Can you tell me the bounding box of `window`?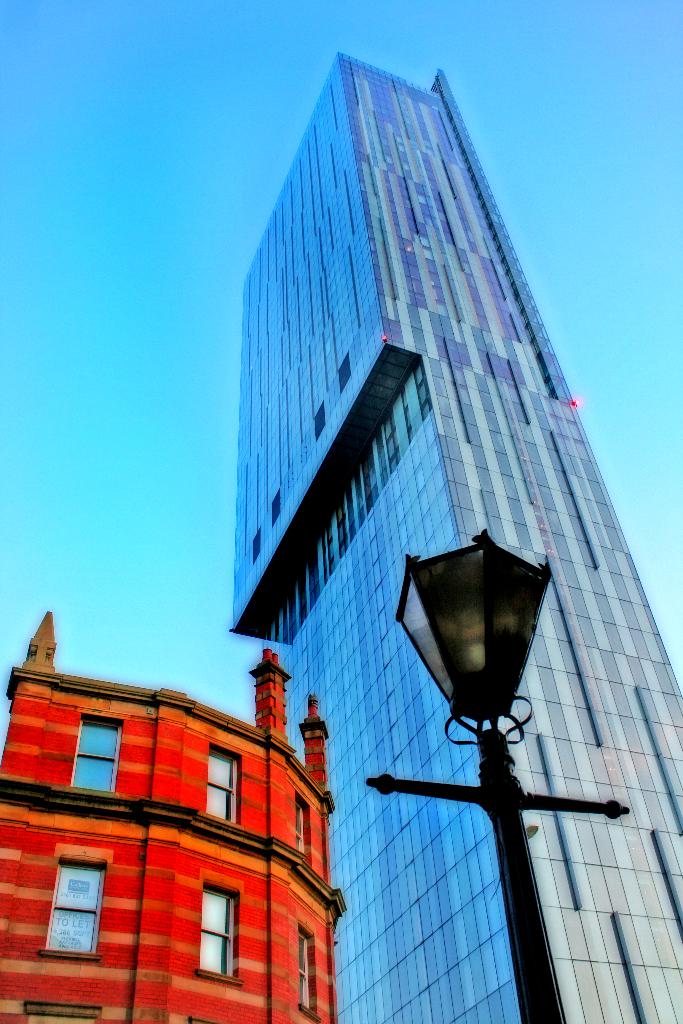
68/716/126/798.
